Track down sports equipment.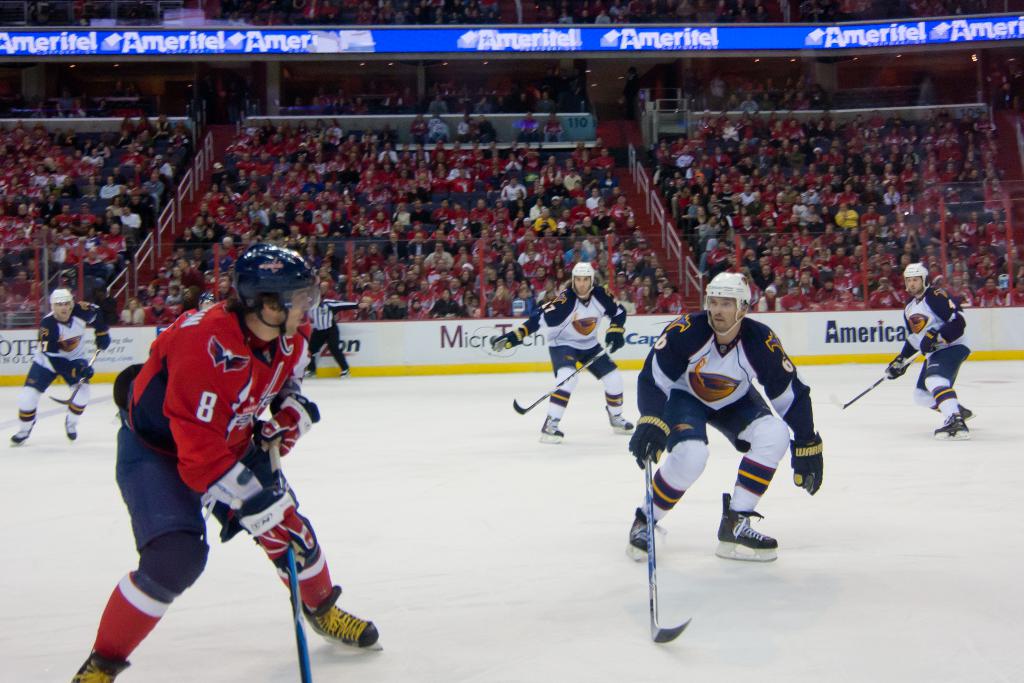
Tracked to 8:419:35:443.
